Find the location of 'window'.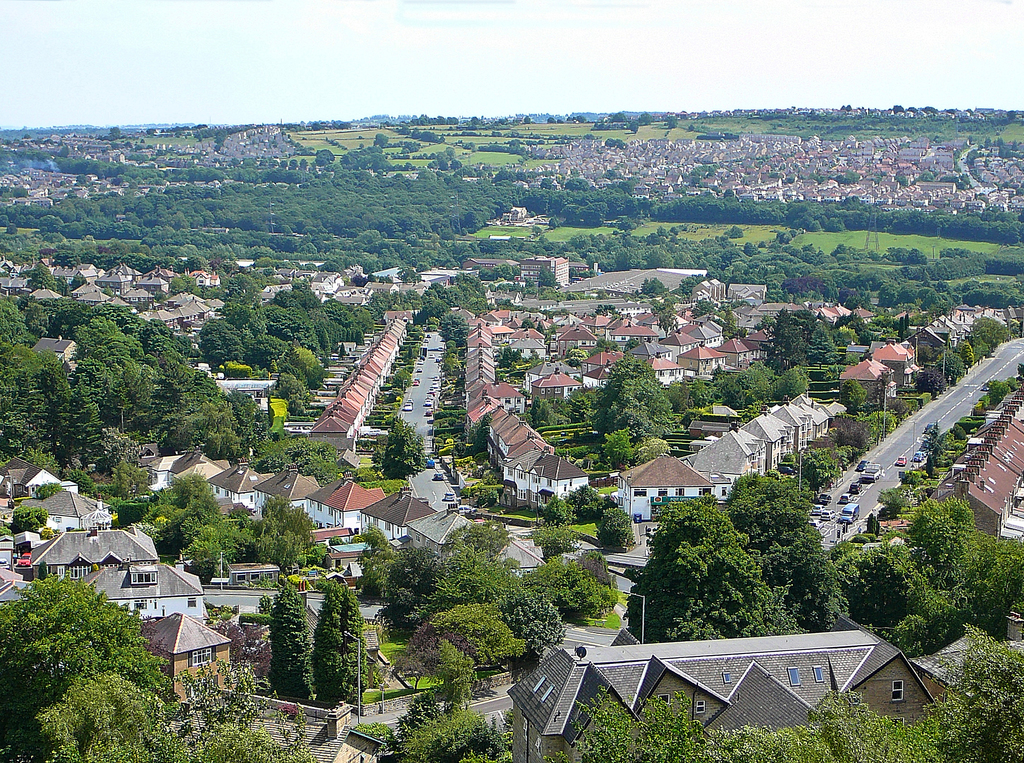
Location: pyautogui.locateOnScreen(531, 488, 538, 505).
